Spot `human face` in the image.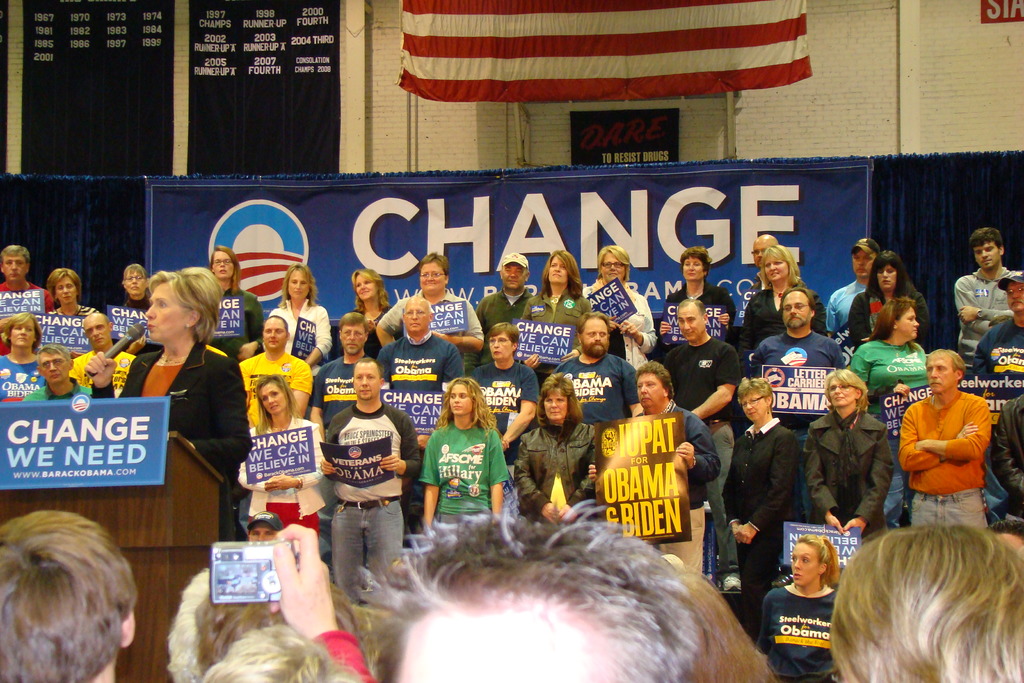
`human face` found at 764:252:790:283.
